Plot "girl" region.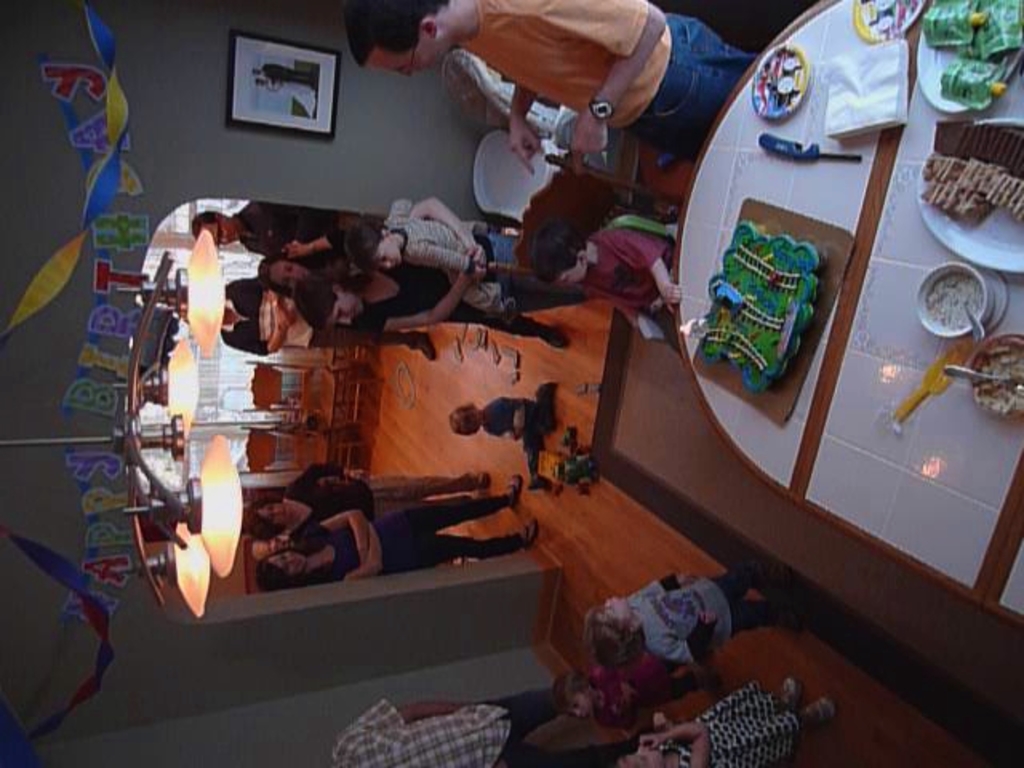
Plotted at BBox(550, 672, 696, 731).
